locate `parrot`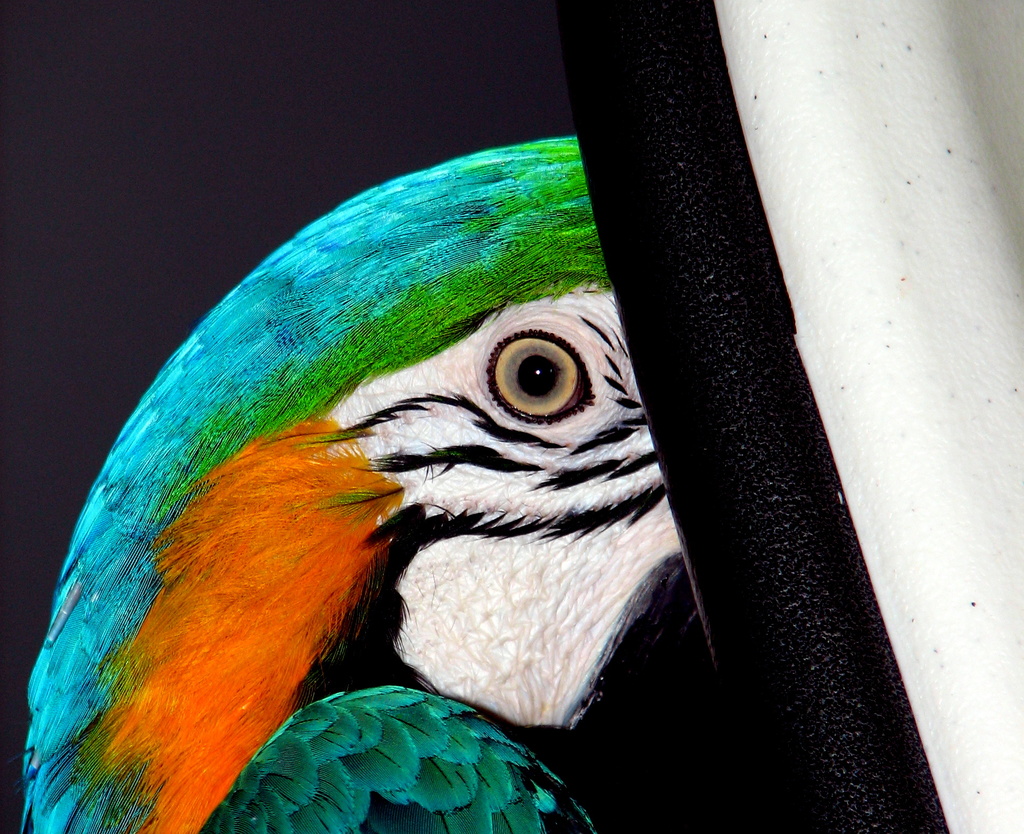
l=10, t=136, r=696, b=833
